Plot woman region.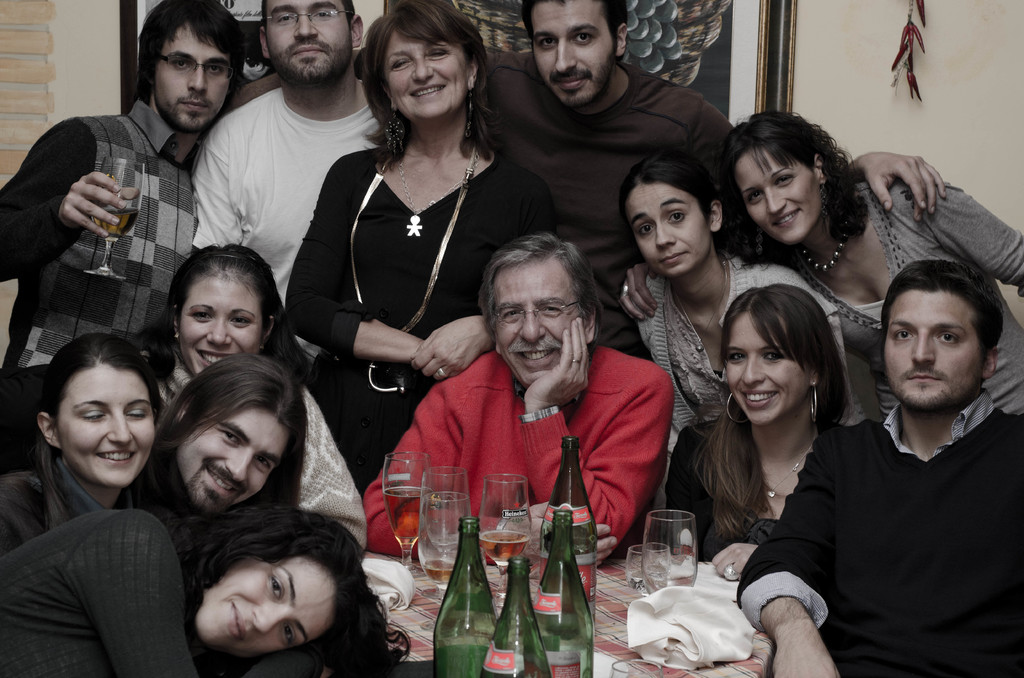
Plotted at 622 167 863 438.
